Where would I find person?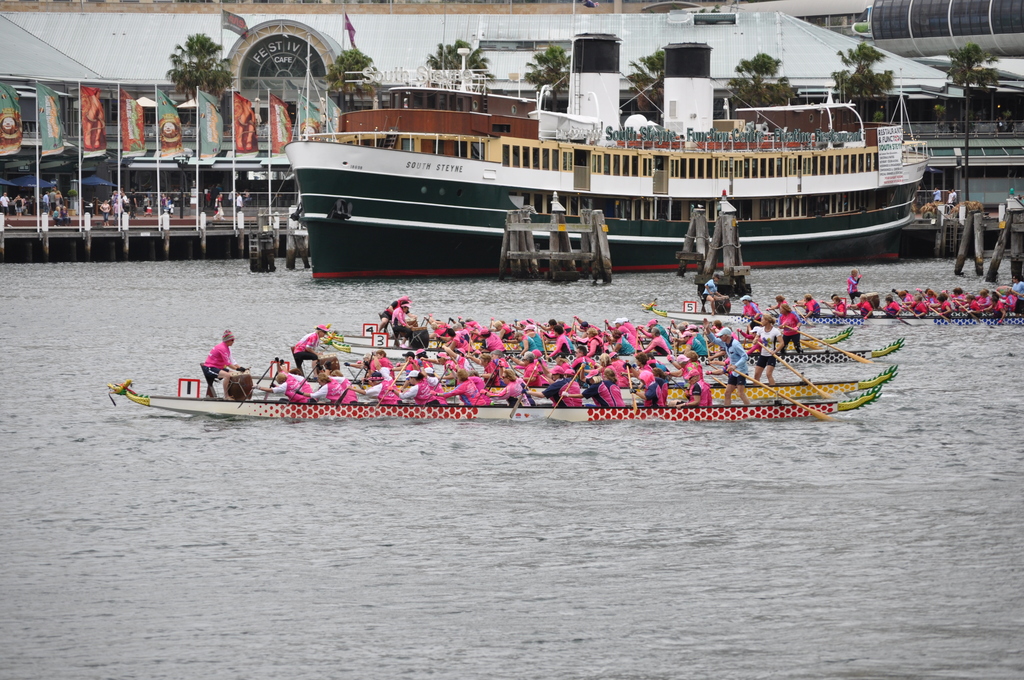
At [515,327,534,360].
